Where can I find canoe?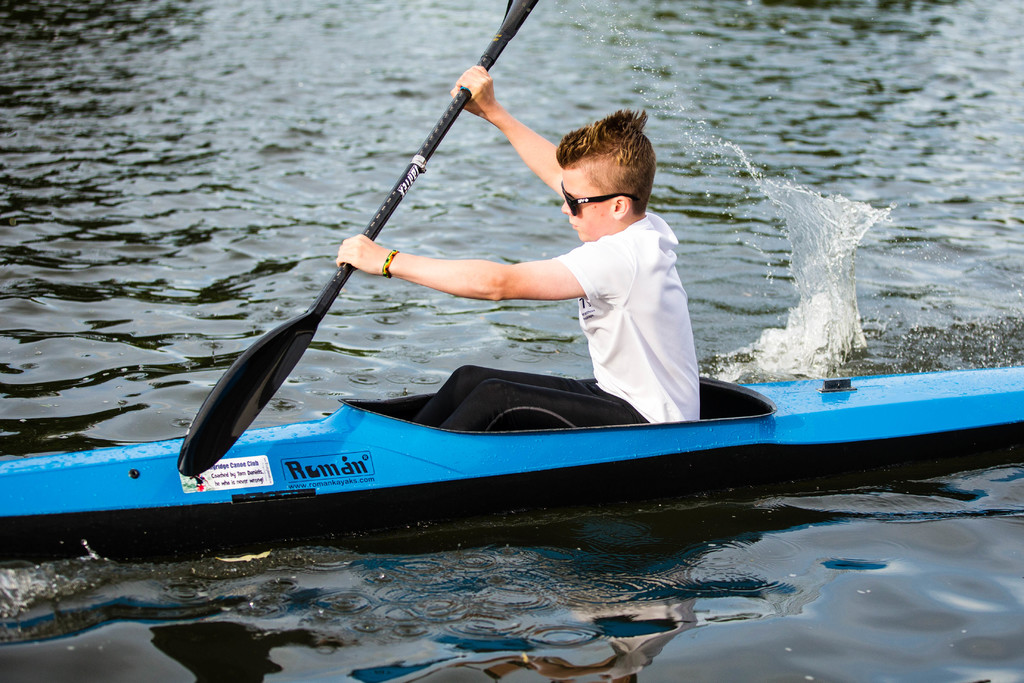
You can find it at Rect(0, 356, 1023, 505).
